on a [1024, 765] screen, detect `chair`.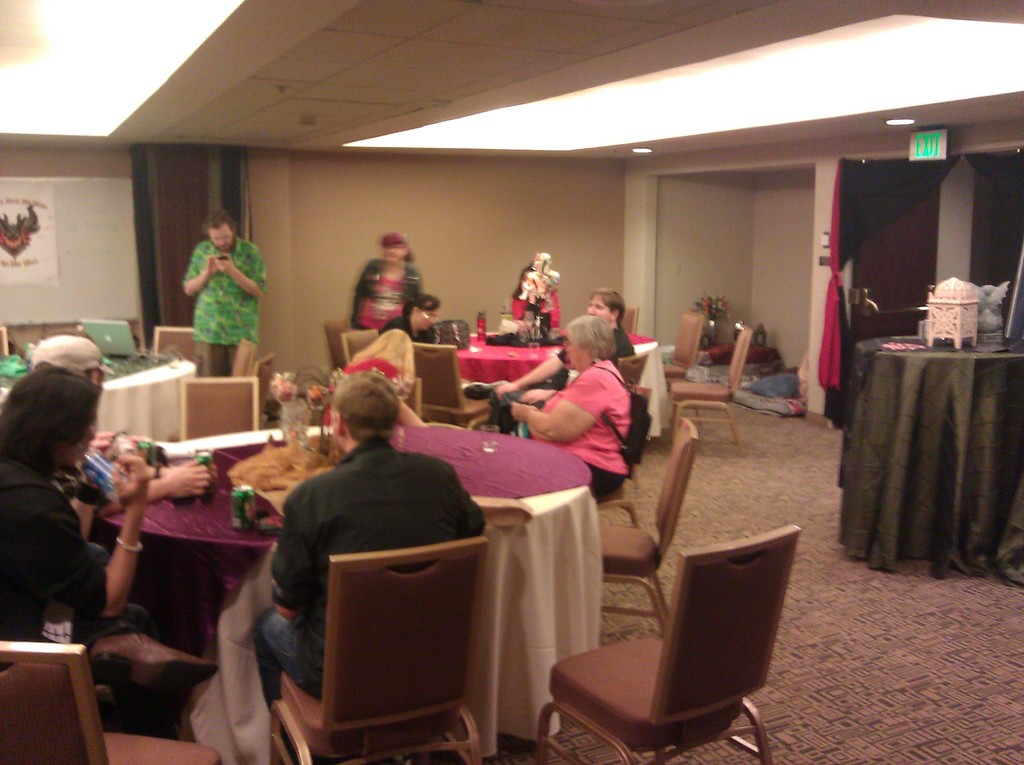
Rect(544, 526, 808, 764).
